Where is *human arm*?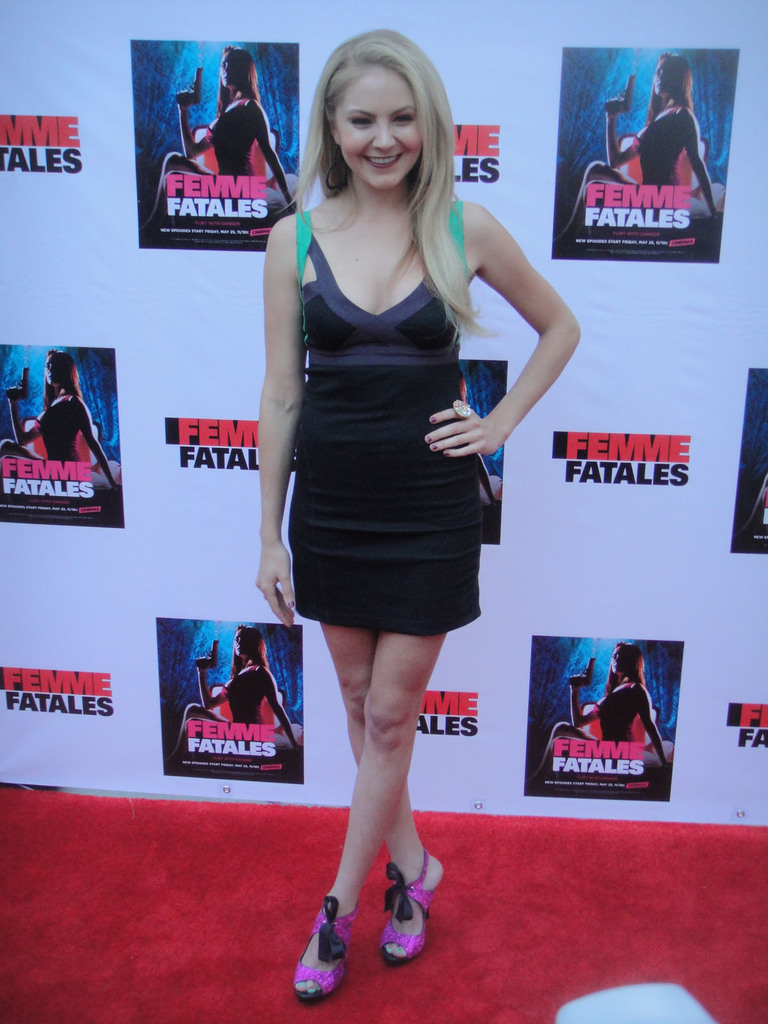
[left=568, top=674, right=597, bottom=730].
